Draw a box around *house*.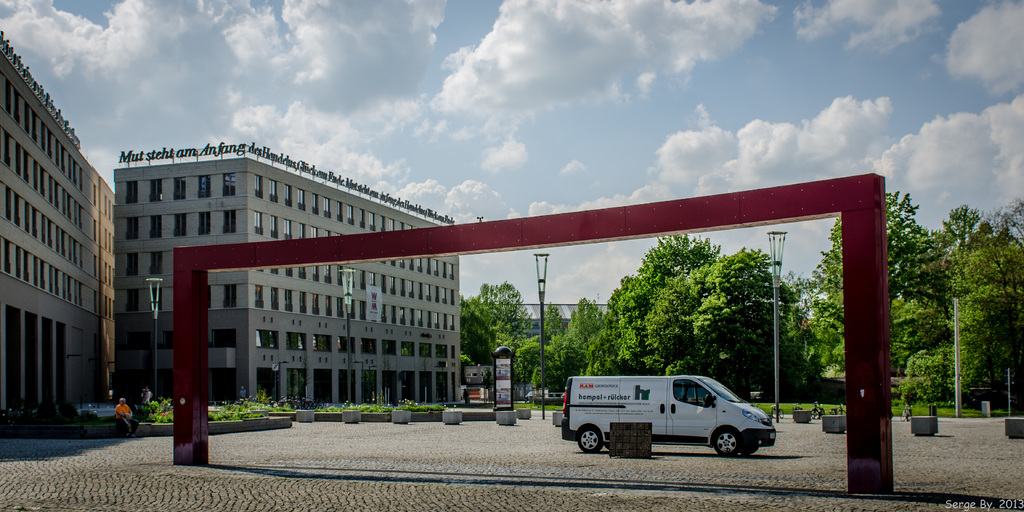
bbox=[110, 138, 469, 410].
